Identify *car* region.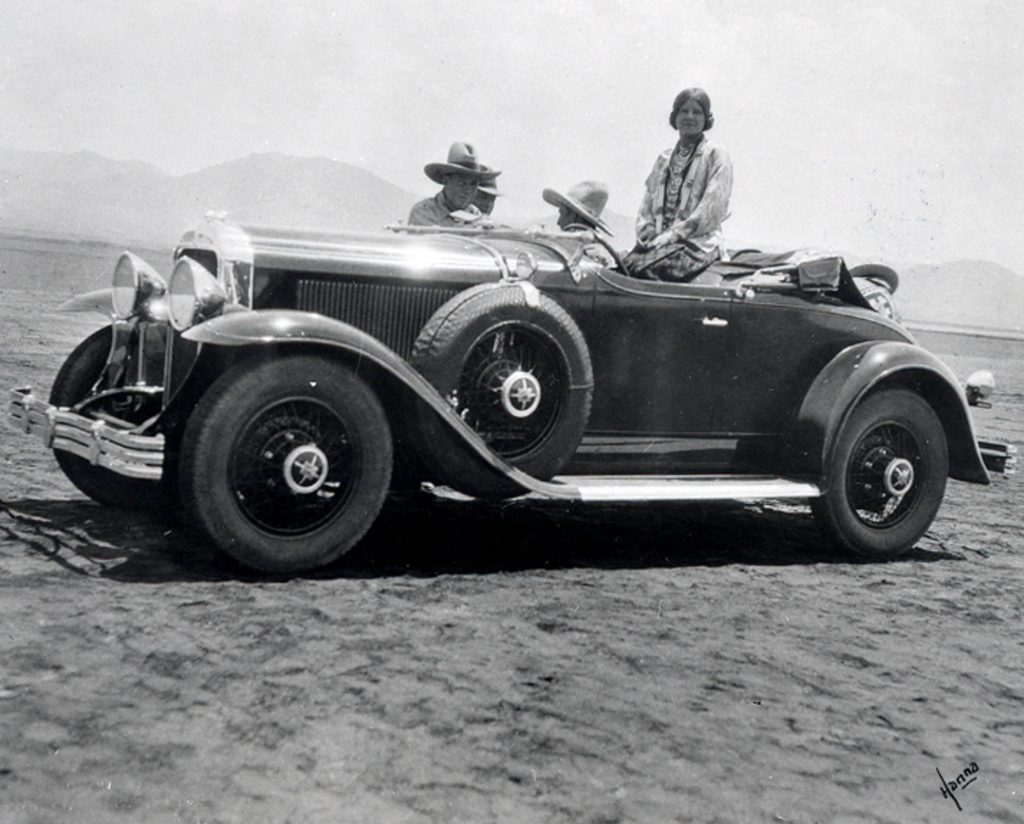
Region: 56/158/959/573.
